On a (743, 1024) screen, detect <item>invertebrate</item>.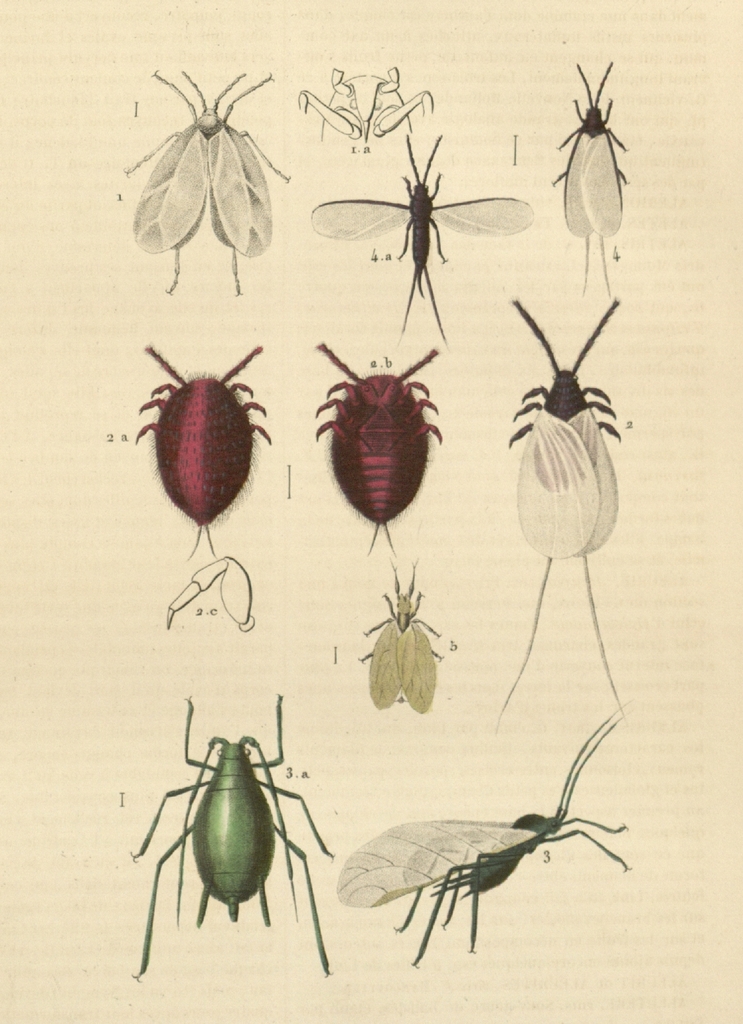
(357, 561, 457, 713).
